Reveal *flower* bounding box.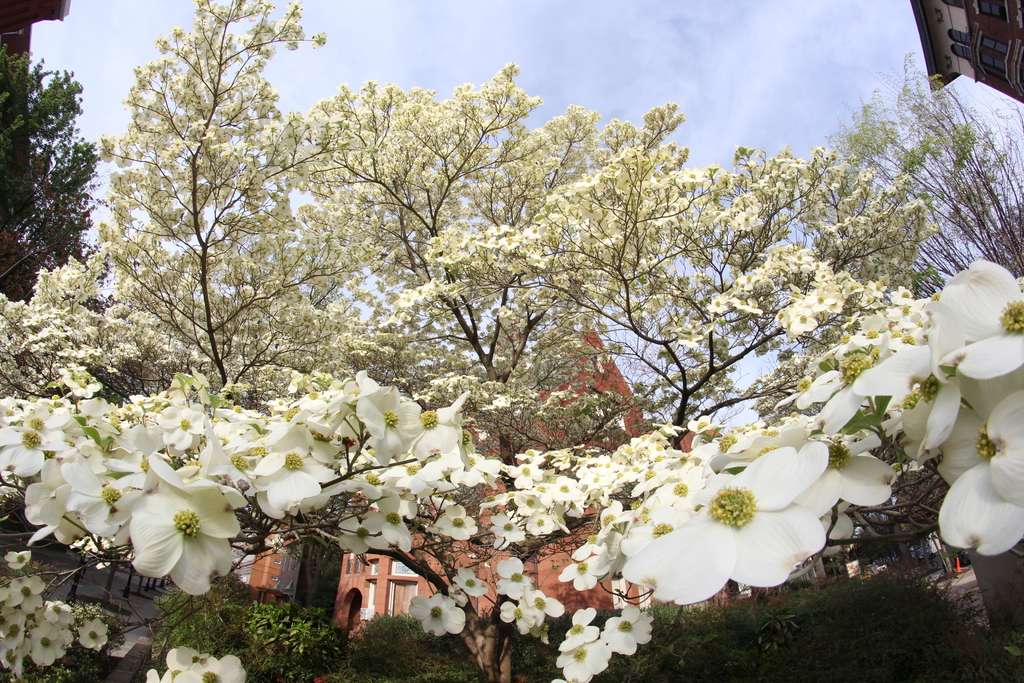
Revealed: BBox(126, 490, 236, 595).
